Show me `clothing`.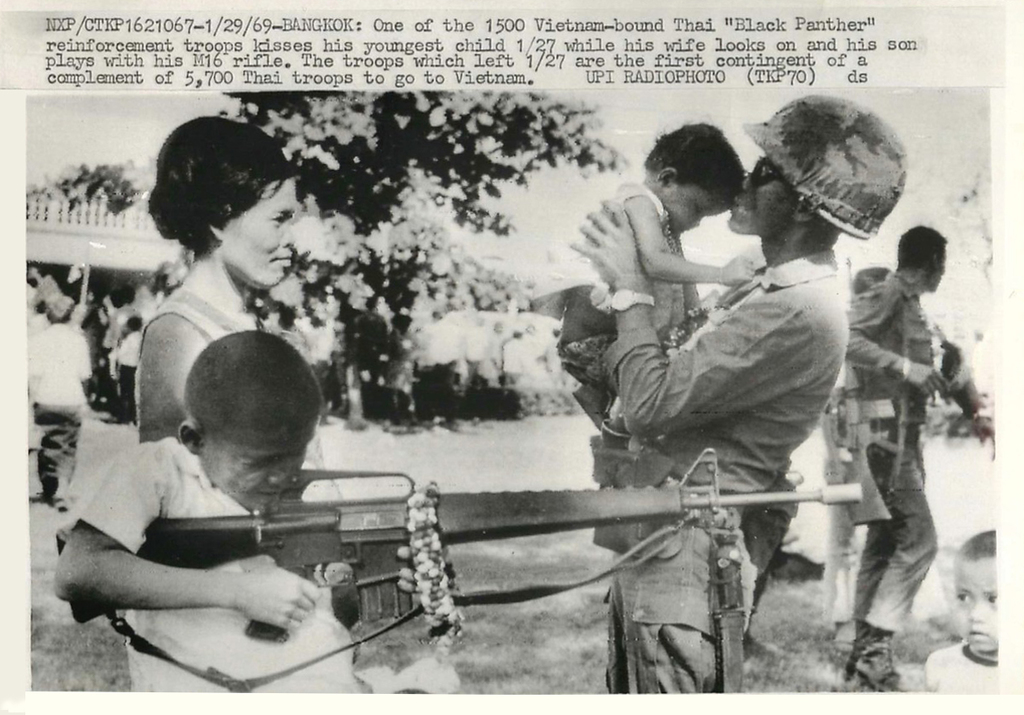
`clothing` is here: [533, 183, 683, 428].
